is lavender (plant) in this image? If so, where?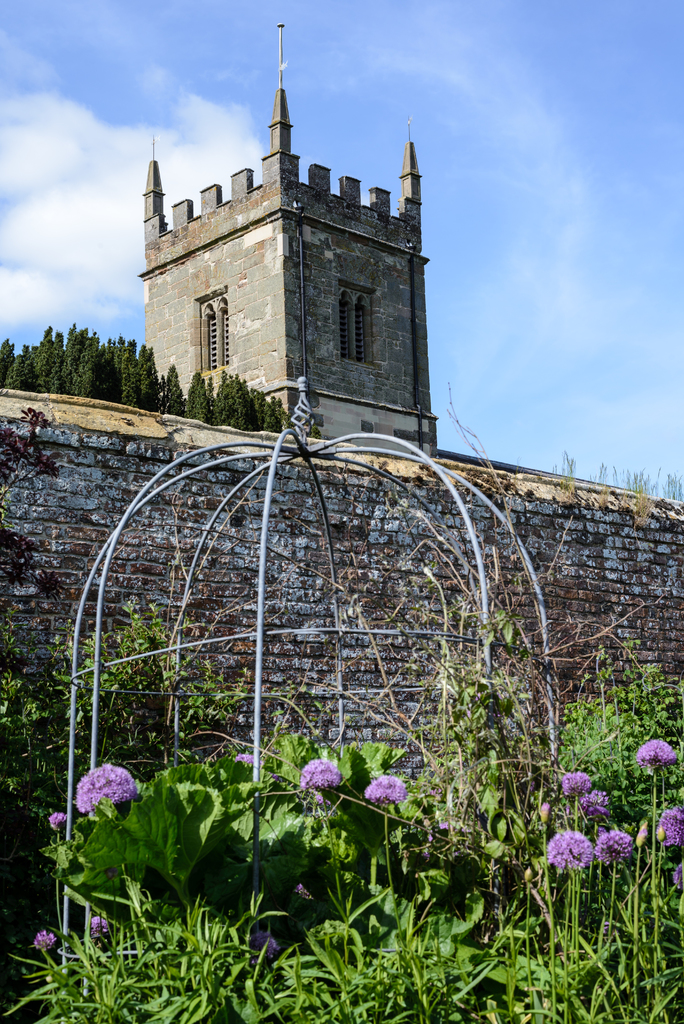
Yes, at x1=34 y1=929 x2=67 y2=963.
